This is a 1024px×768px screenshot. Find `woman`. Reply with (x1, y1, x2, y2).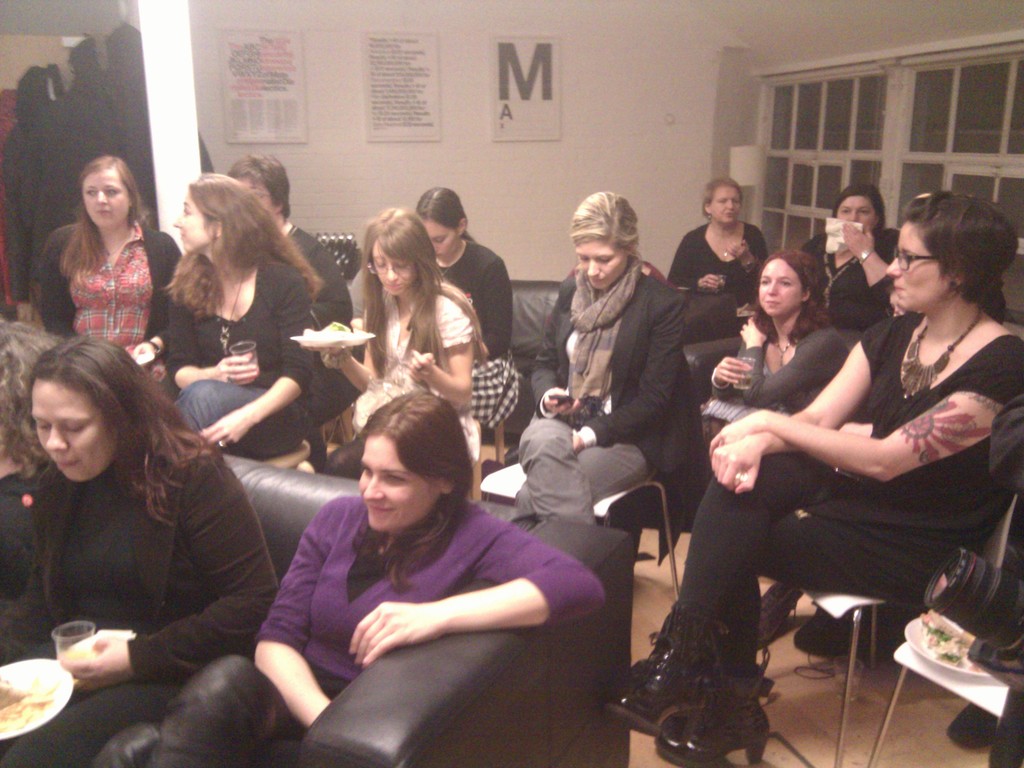
(320, 213, 475, 476).
